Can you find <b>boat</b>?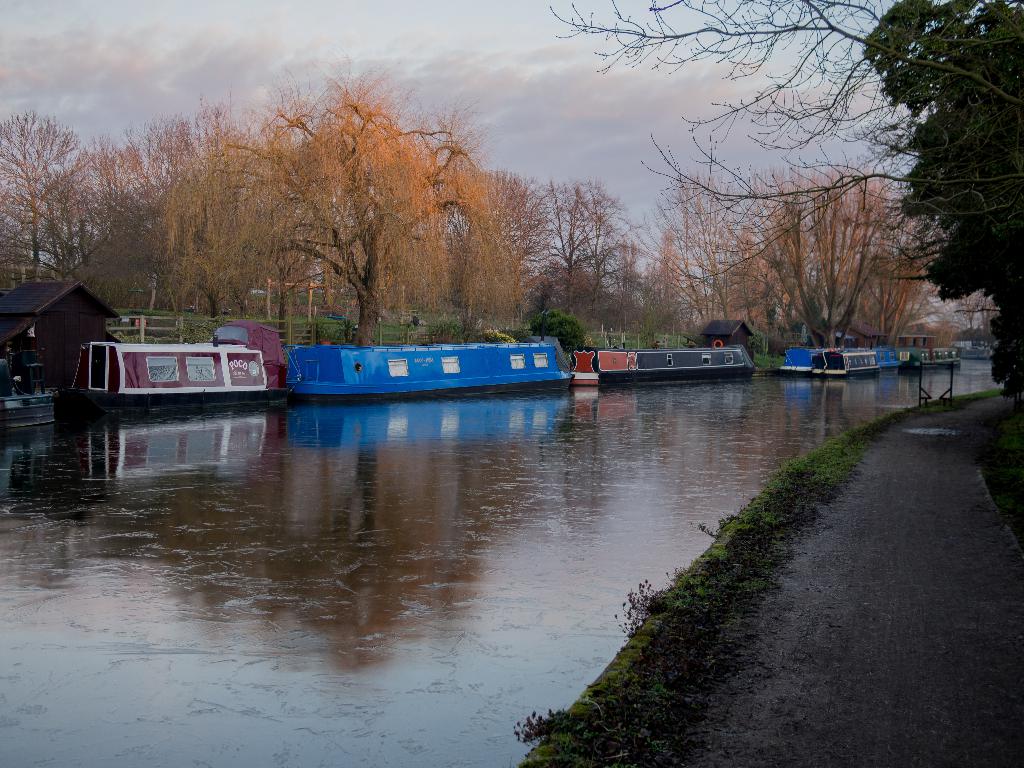
Yes, bounding box: region(780, 343, 900, 380).
